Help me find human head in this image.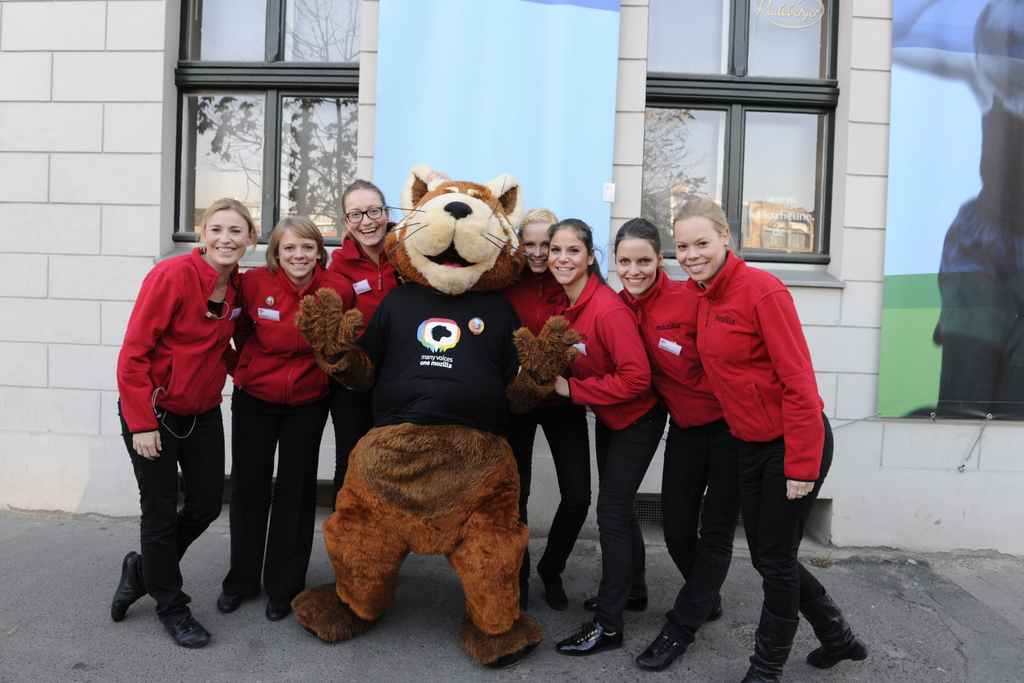
Found it: box=[267, 220, 321, 277].
